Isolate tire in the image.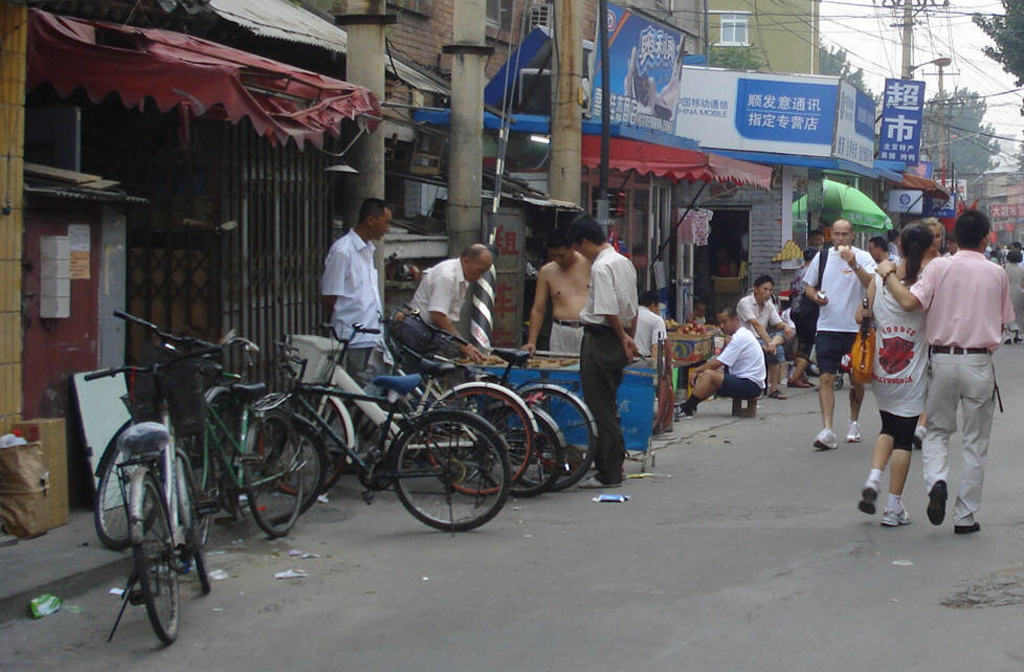
Isolated region: BBox(500, 377, 606, 498).
